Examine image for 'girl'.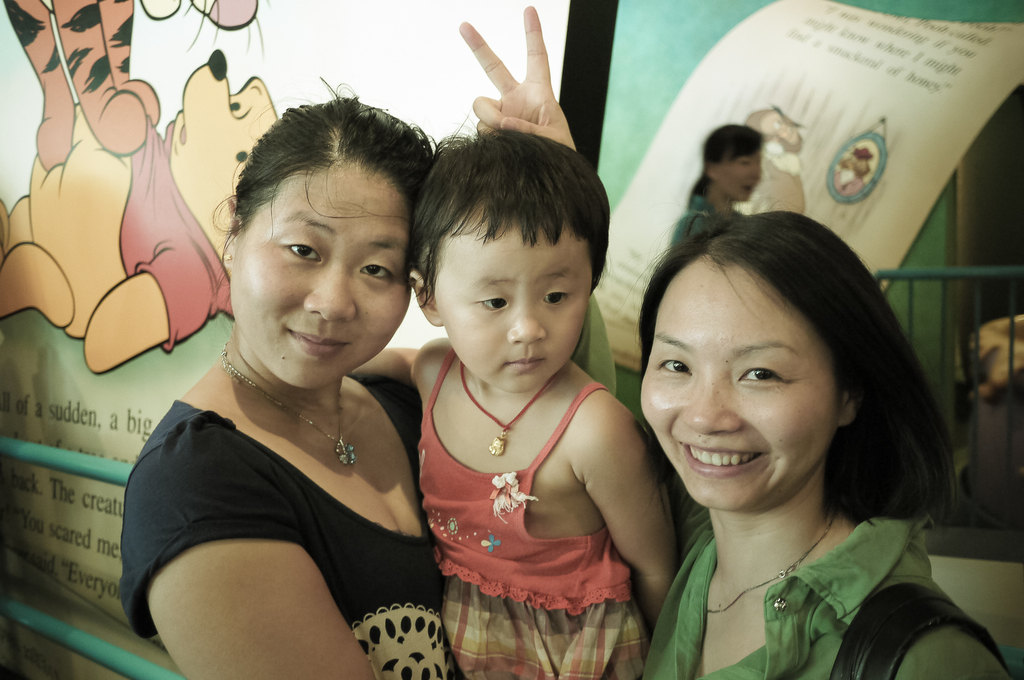
Examination result: x1=343, y1=106, x2=680, y2=679.
